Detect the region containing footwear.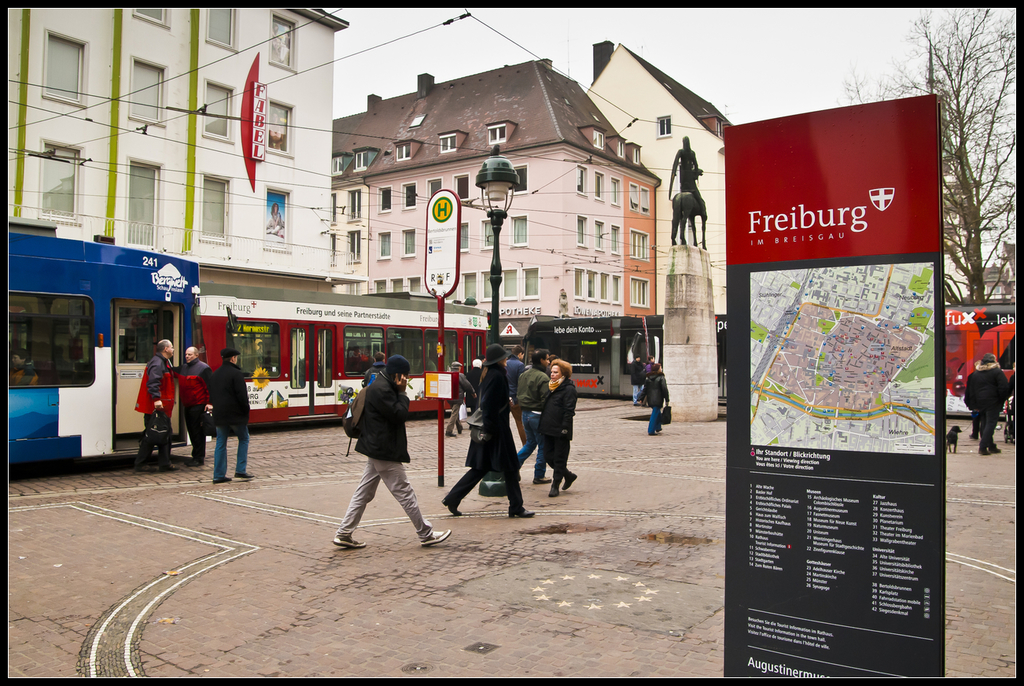
bbox=[440, 431, 455, 437].
